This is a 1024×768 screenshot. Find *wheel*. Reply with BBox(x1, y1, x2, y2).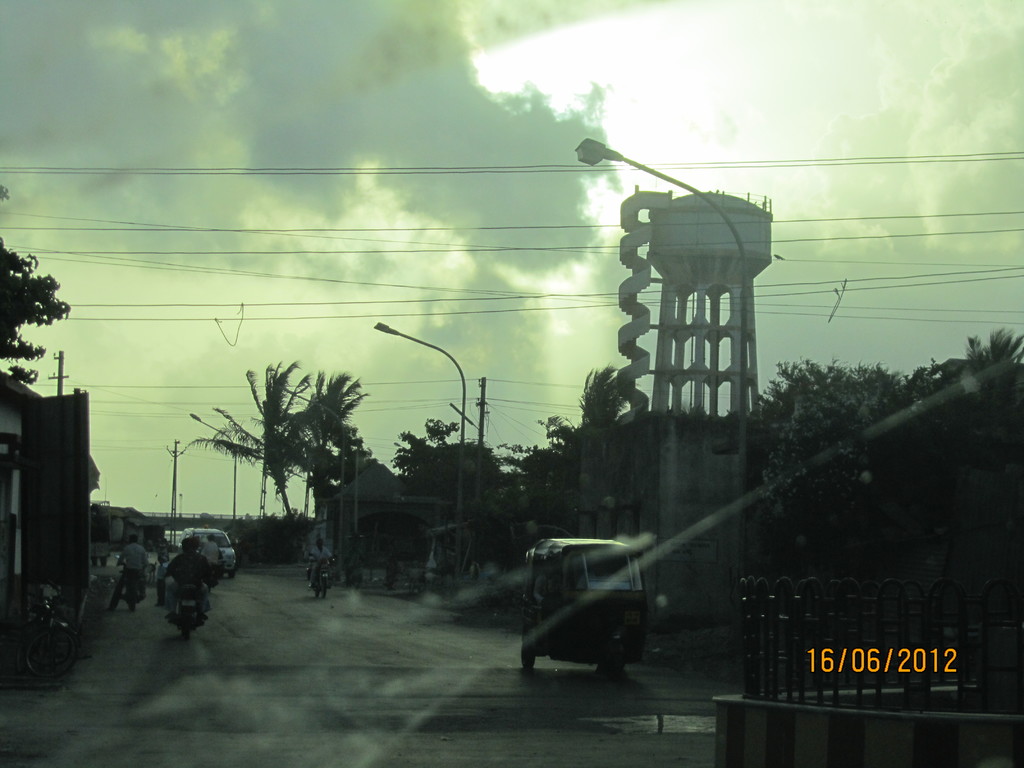
BBox(608, 637, 627, 679).
